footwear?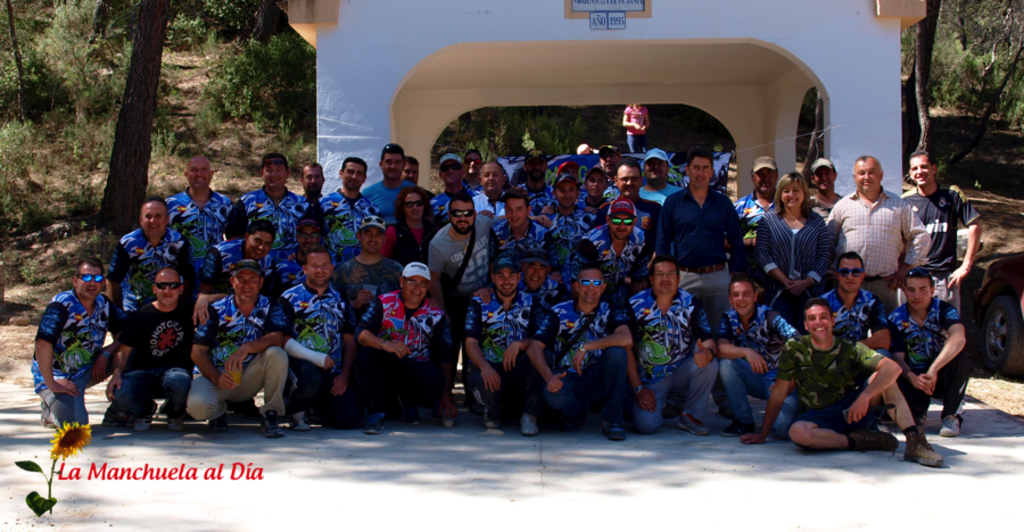
{"left": 604, "top": 413, "right": 625, "bottom": 442}
